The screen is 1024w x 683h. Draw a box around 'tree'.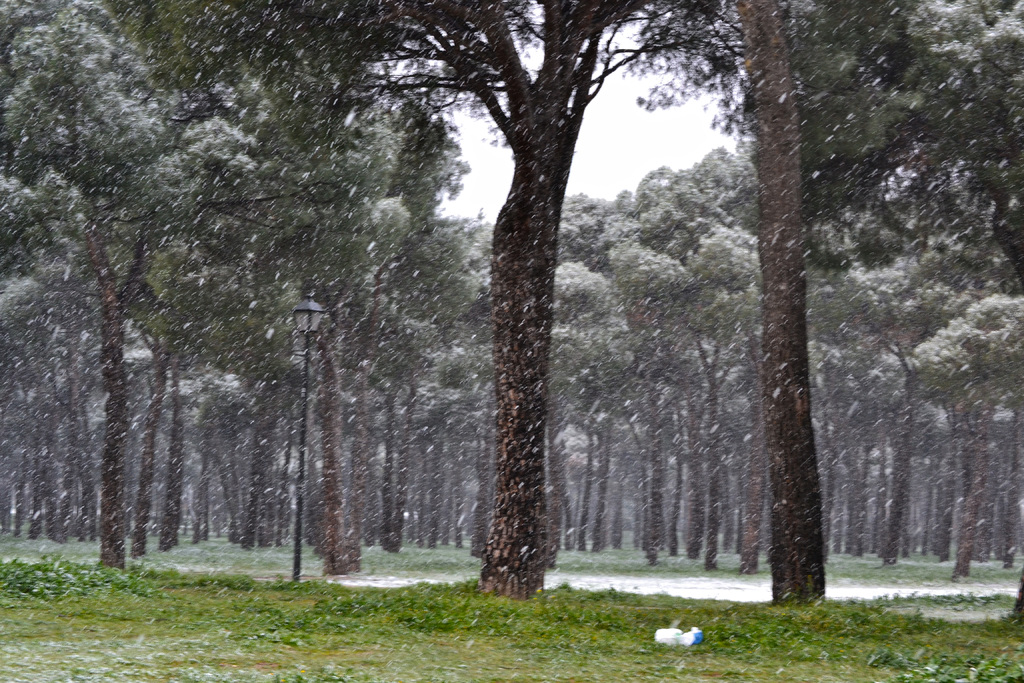
x1=595, y1=0, x2=963, y2=605.
